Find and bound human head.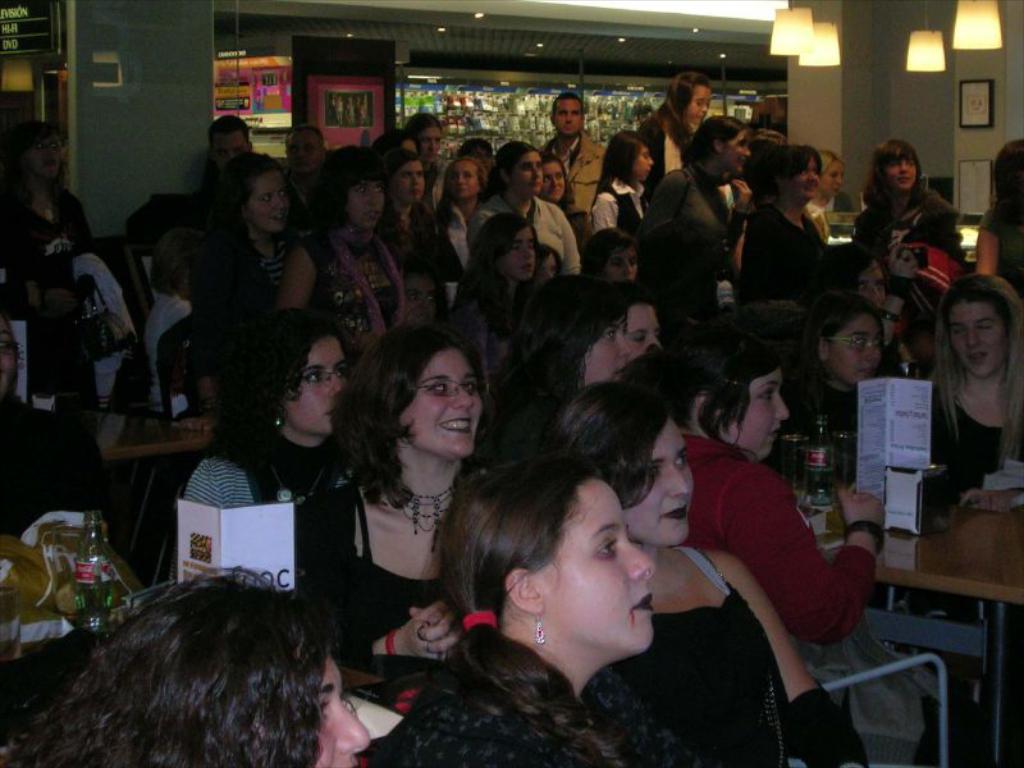
Bound: locate(521, 270, 636, 398).
